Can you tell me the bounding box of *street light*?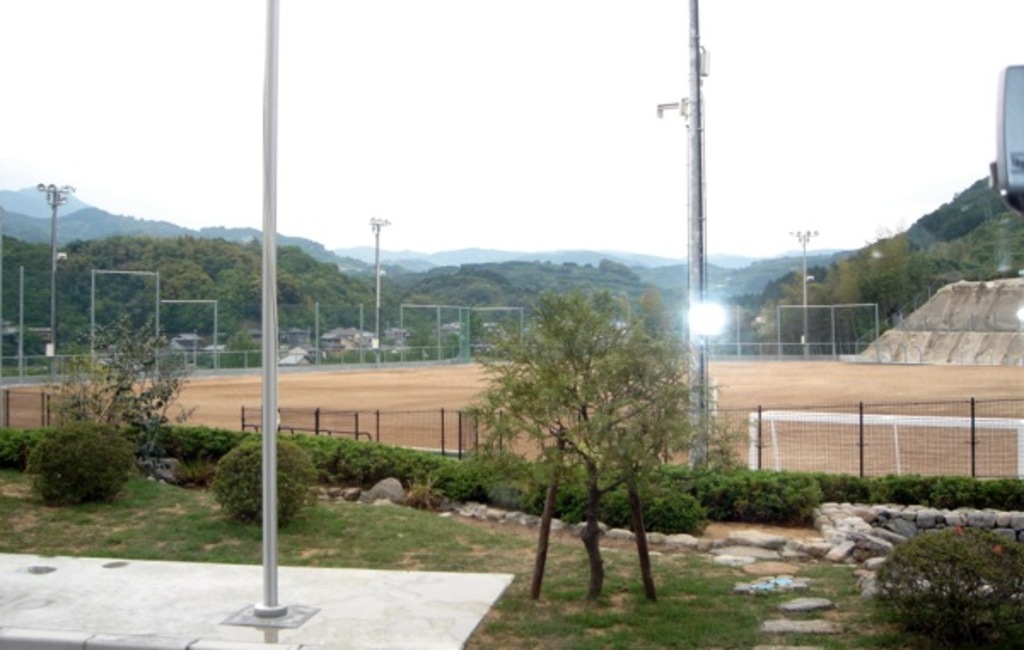
crop(367, 213, 396, 363).
